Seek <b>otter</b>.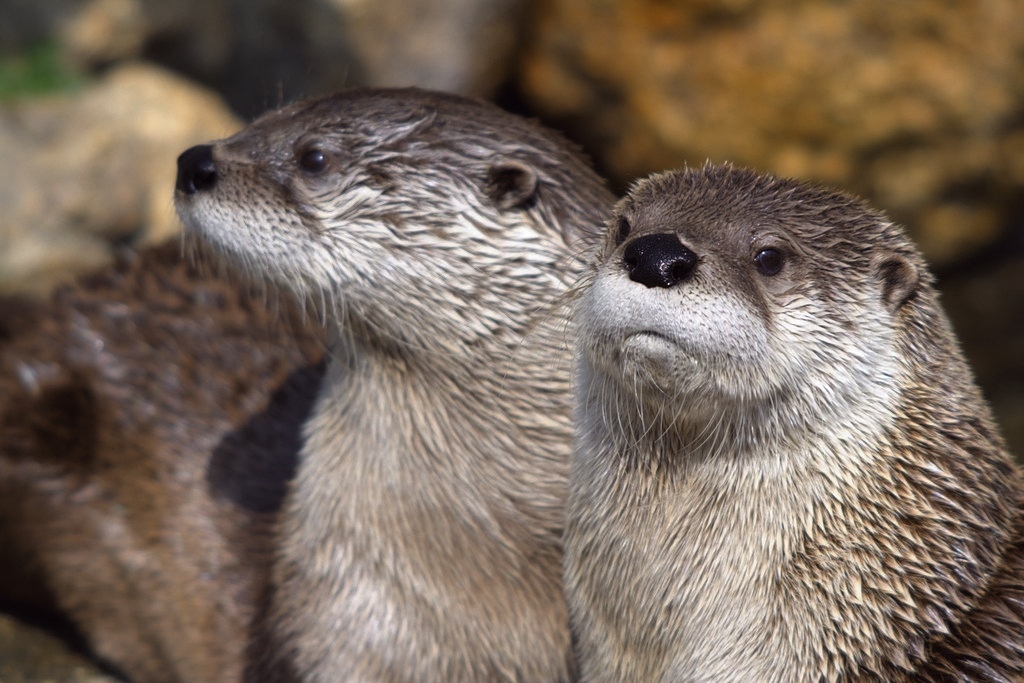
detection(505, 158, 1023, 682).
